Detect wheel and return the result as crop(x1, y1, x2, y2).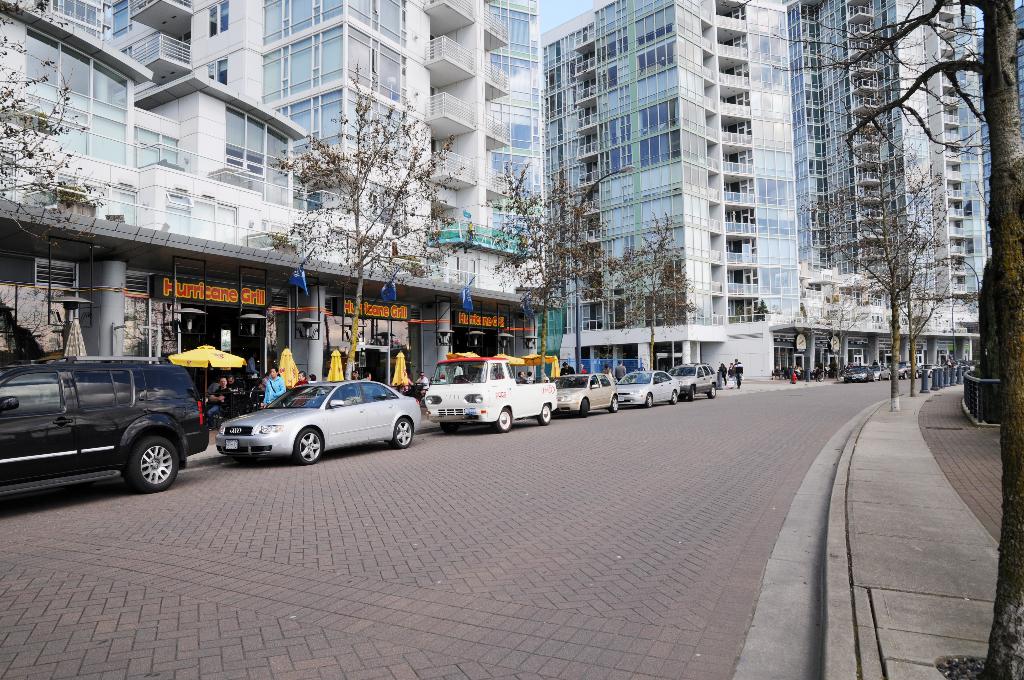
crop(439, 421, 461, 433).
